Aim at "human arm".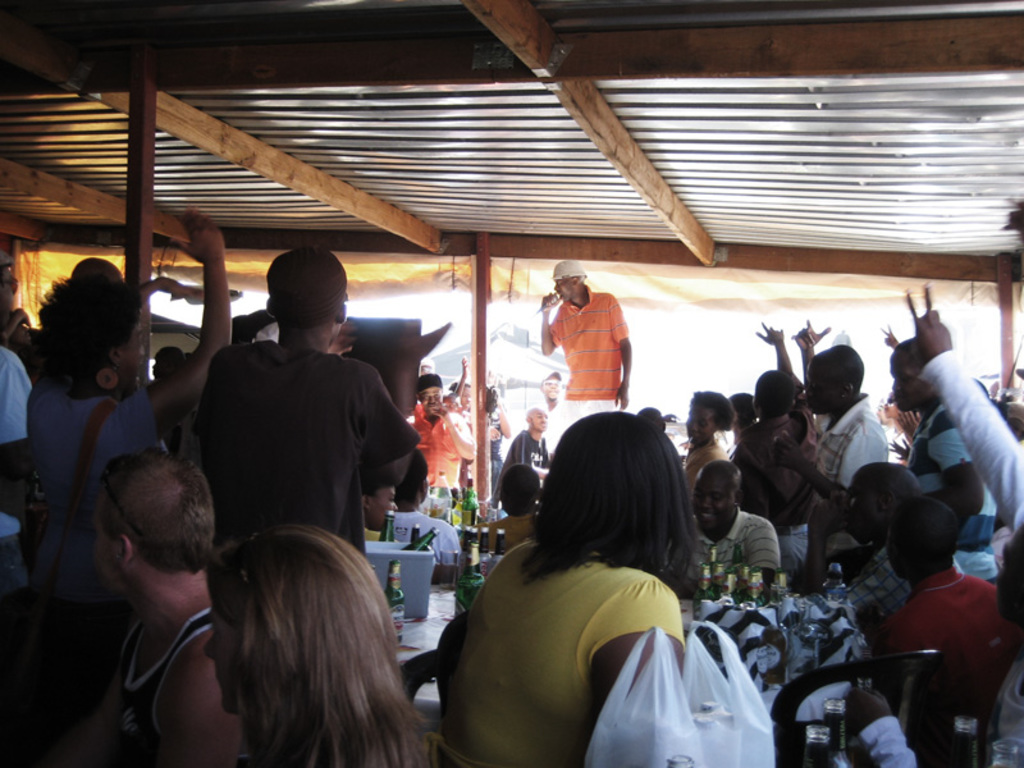
Aimed at region(771, 425, 892, 500).
